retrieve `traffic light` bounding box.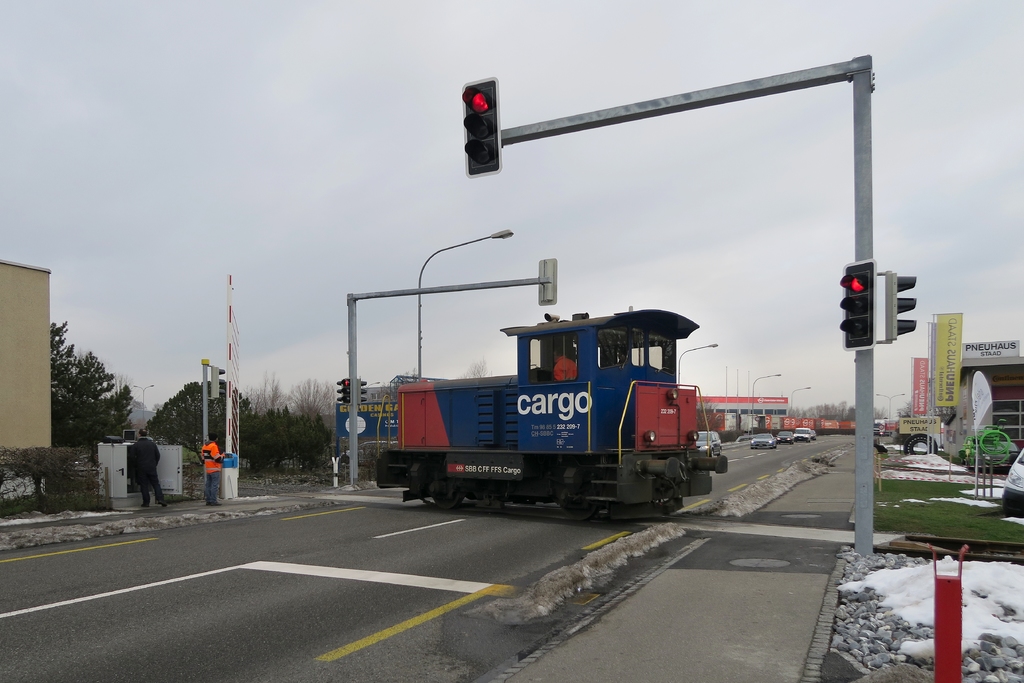
Bounding box: rect(213, 365, 227, 400).
